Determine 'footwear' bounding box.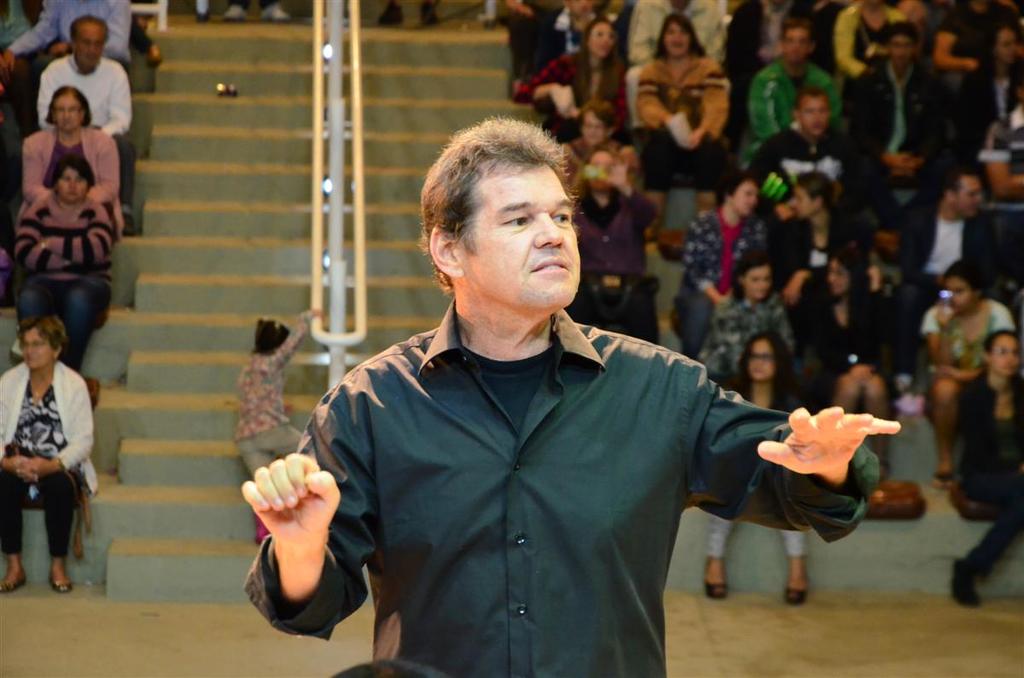
Determined: {"left": 700, "top": 554, "right": 729, "bottom": 606}.
